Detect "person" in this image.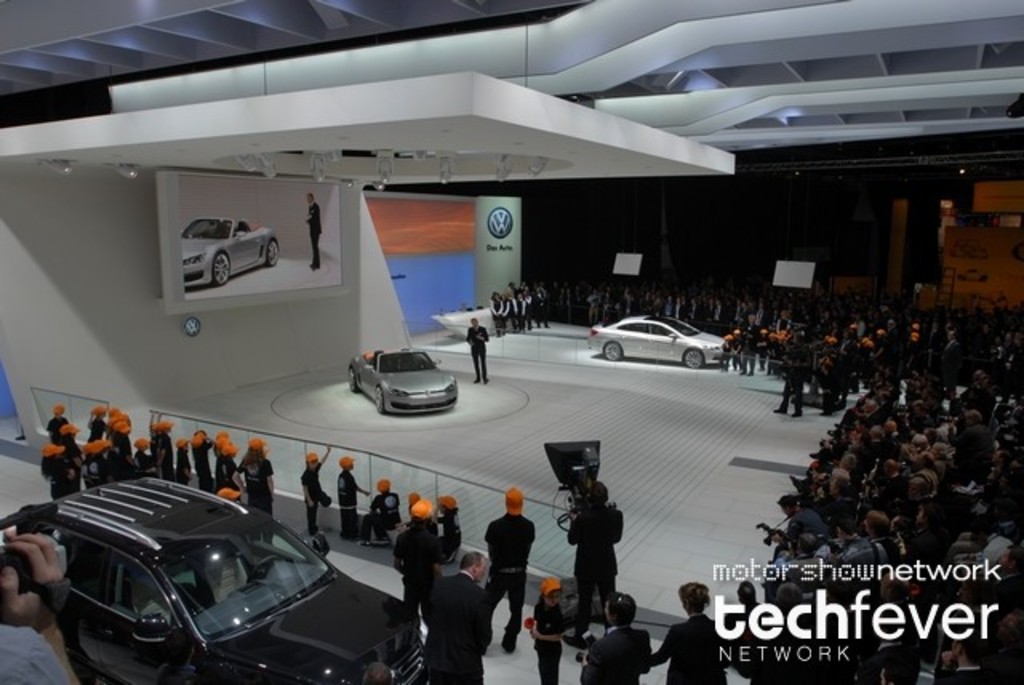
Detection: (left=392, top=499, right=446, bottom=602).
